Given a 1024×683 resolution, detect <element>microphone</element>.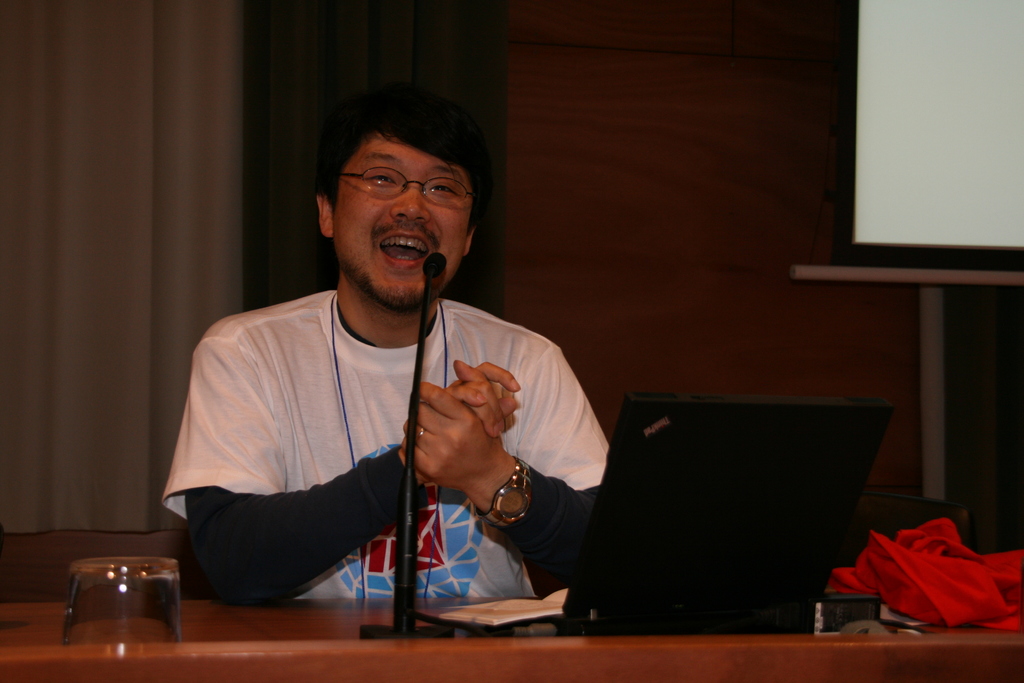
<region>425, 252, 447, 278</region>.
